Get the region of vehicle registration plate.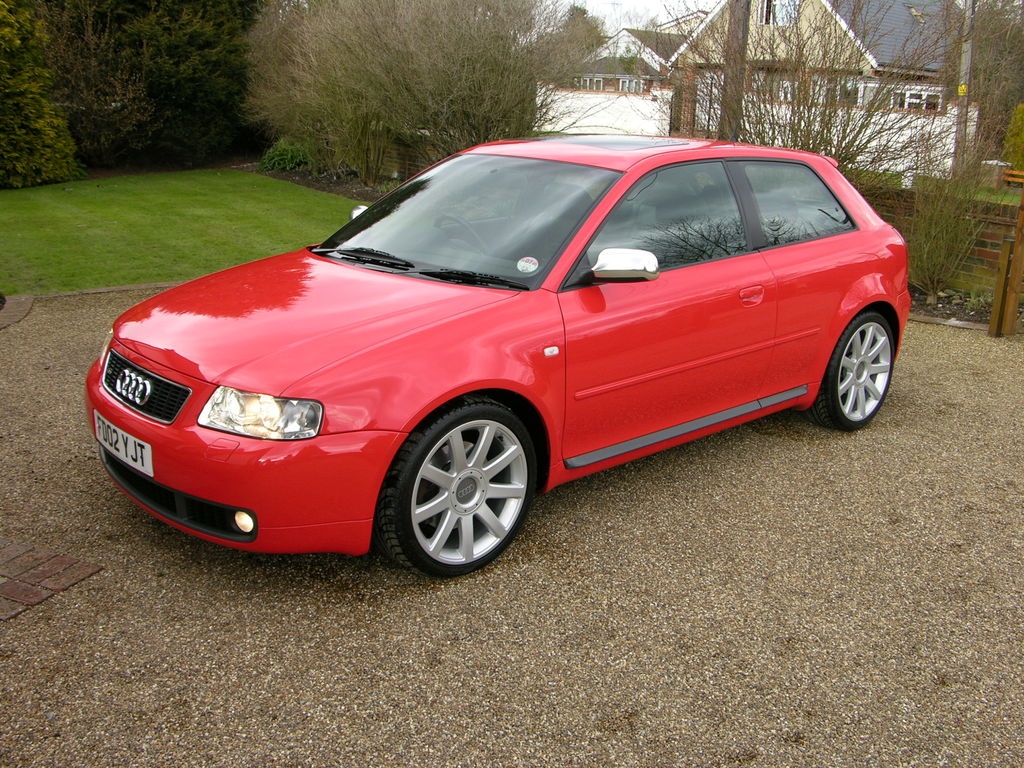
[93,405,152,472].
